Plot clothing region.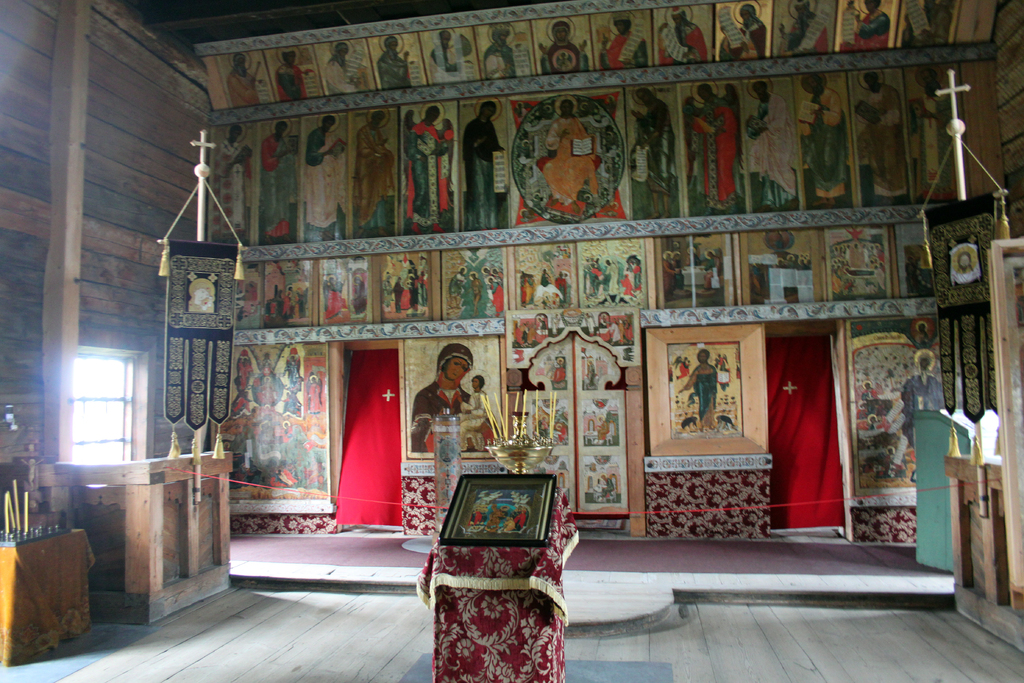
Plotted at [724,20,760,51].
